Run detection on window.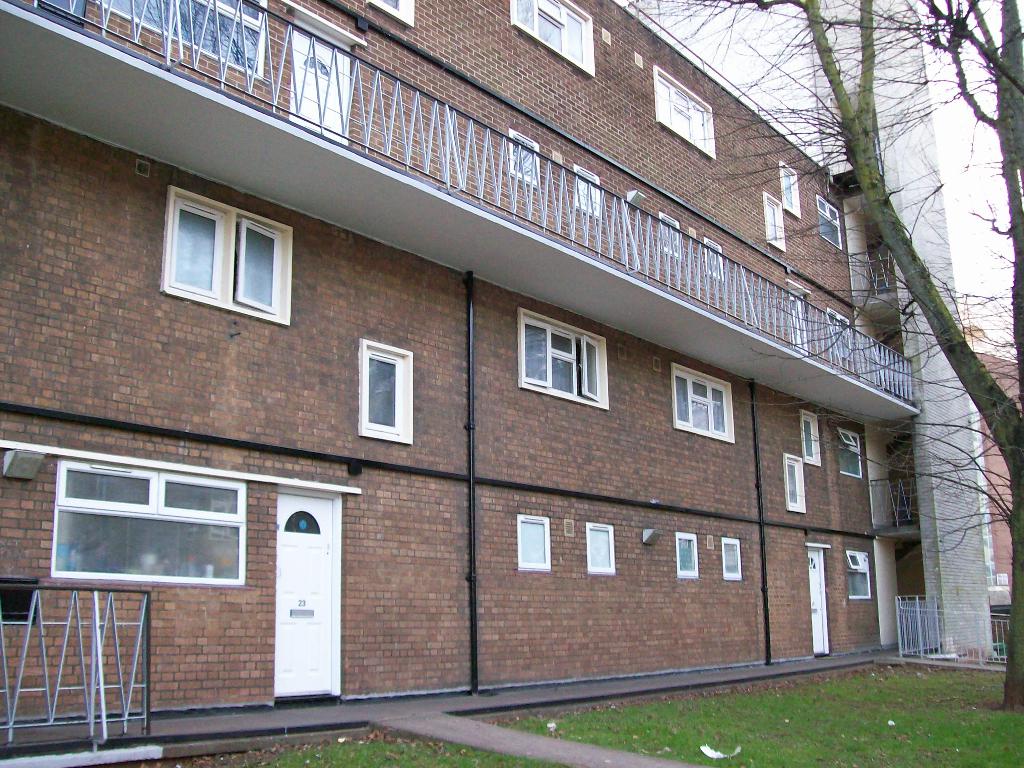
Result: bbox=(777, 447, 812, 518).
